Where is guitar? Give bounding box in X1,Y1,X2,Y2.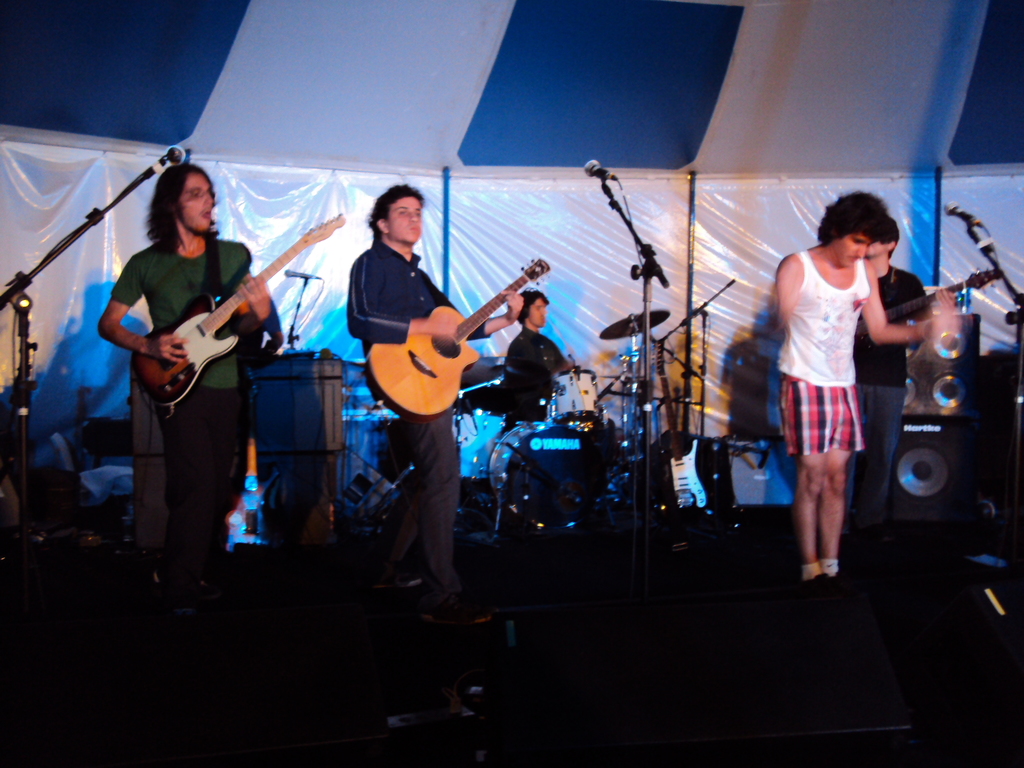
353,250,552,424.
